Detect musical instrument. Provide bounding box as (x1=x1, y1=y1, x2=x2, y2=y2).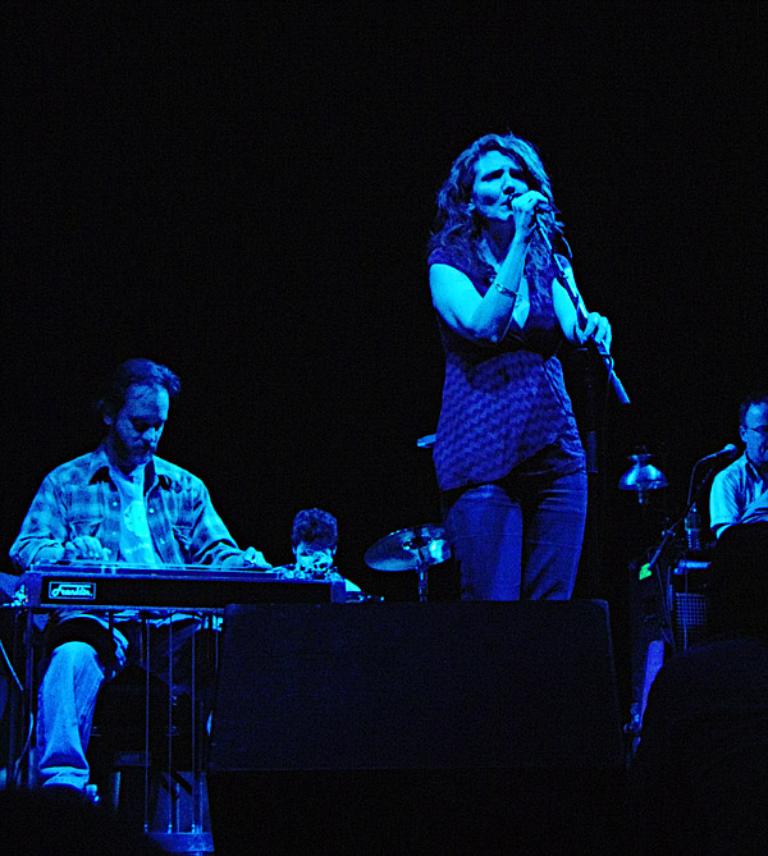
(x1=22, y1=548, x2=343, y2=609).
